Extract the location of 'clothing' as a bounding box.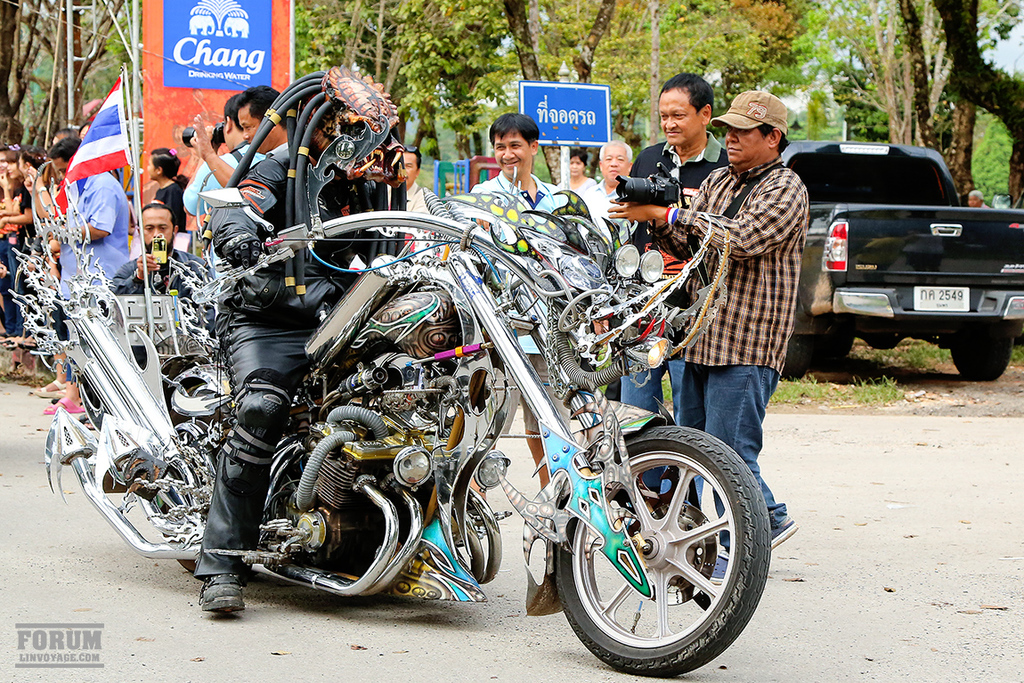
Rect(0, 176, 40, 339).
